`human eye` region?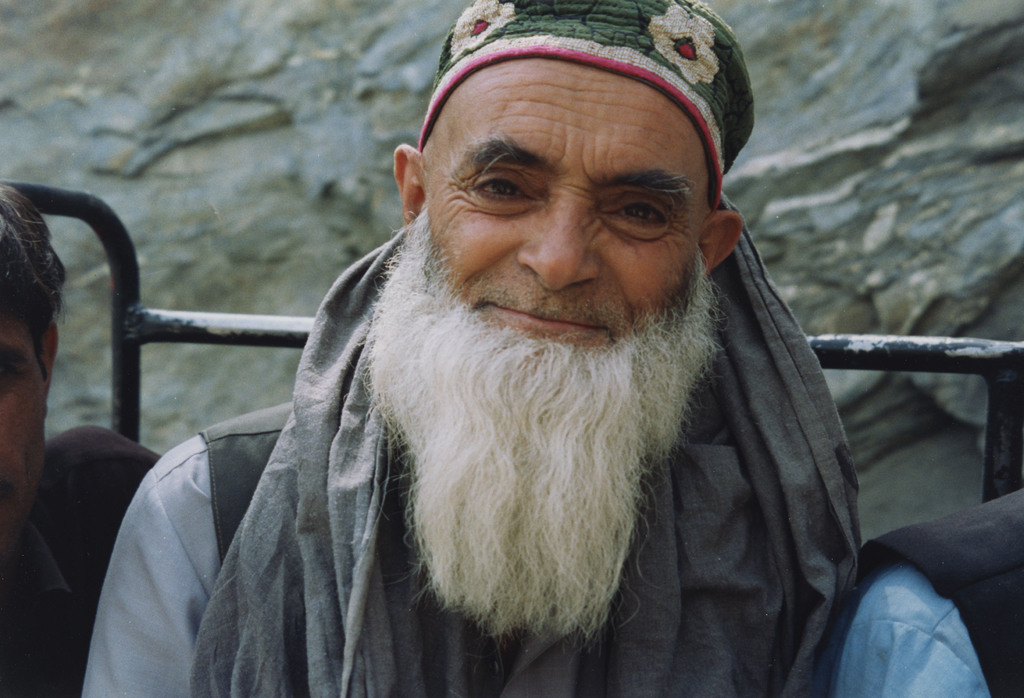
458 146 545 216
